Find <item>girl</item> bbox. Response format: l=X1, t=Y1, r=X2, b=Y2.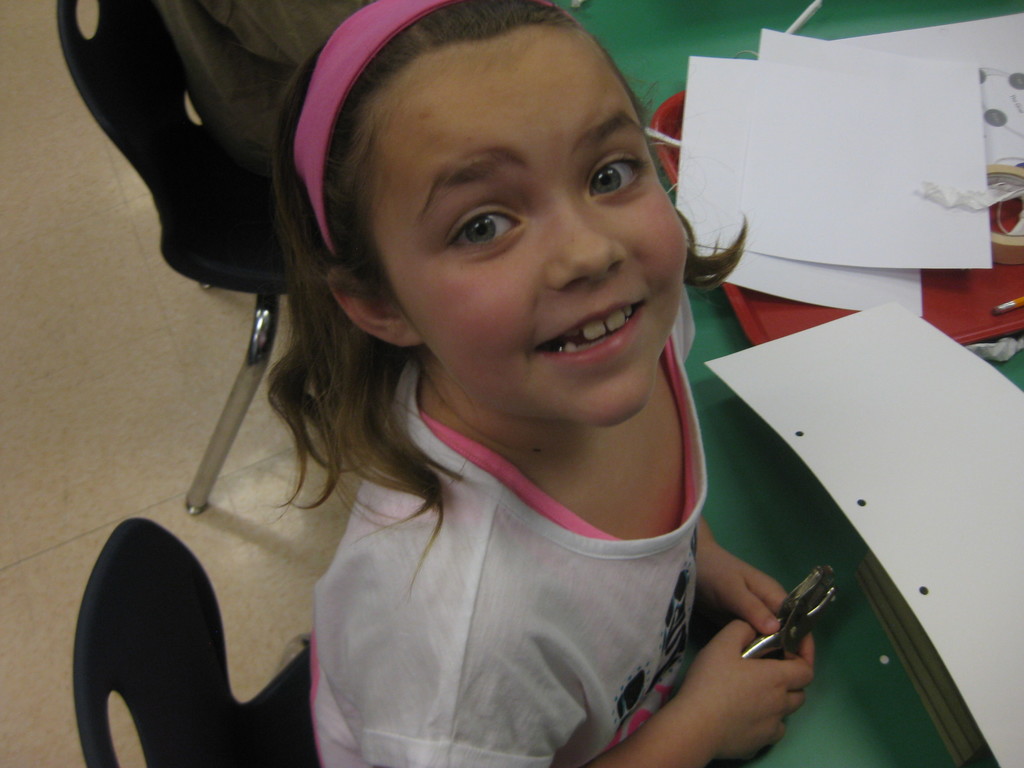
l=266, t=0, r=814, b=767.
